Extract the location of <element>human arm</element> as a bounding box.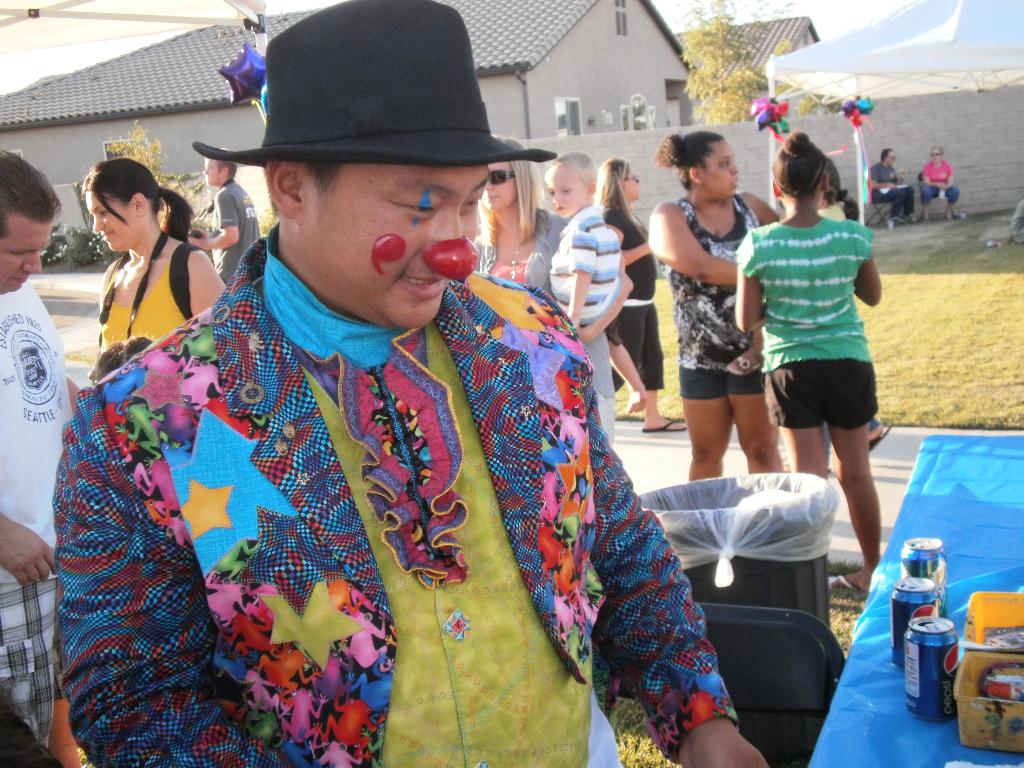
{"left": 918, "top": 163, "right": 948, "bottom": 192}.
